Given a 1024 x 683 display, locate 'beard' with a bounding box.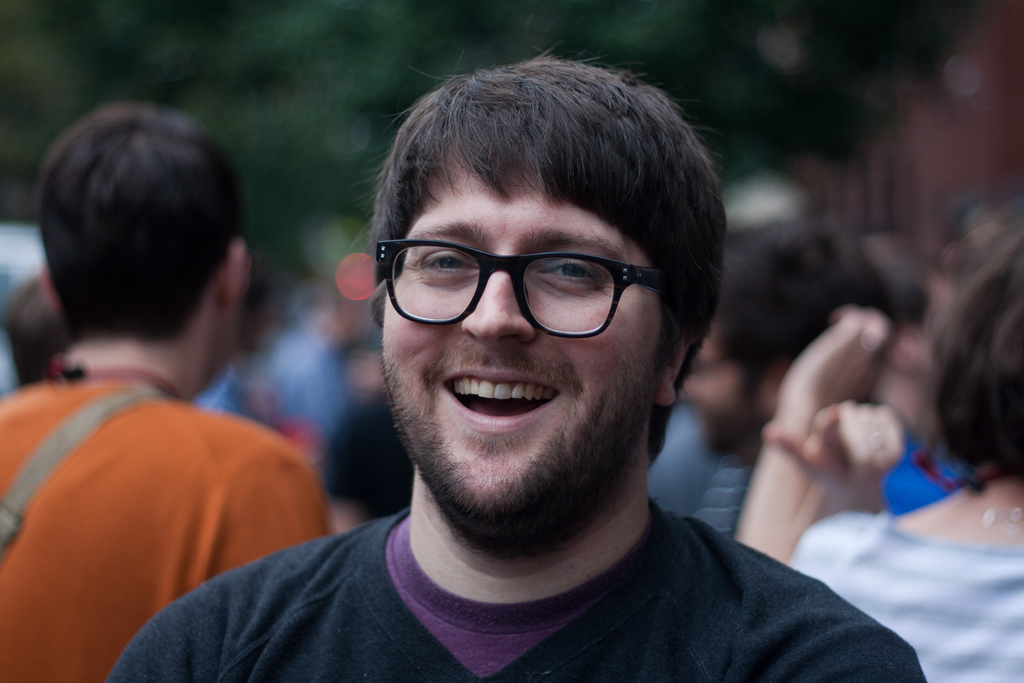
Located: region(386, 260, 692, 560).
